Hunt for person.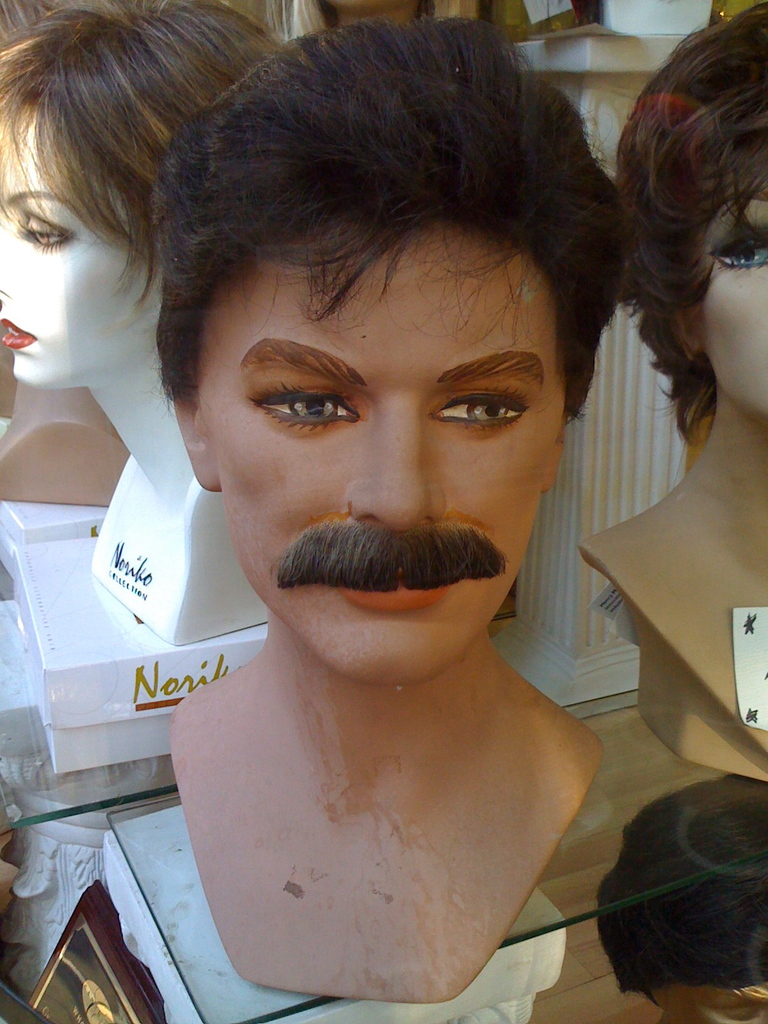
Hunted down at region(156, 20, 627, 688).
